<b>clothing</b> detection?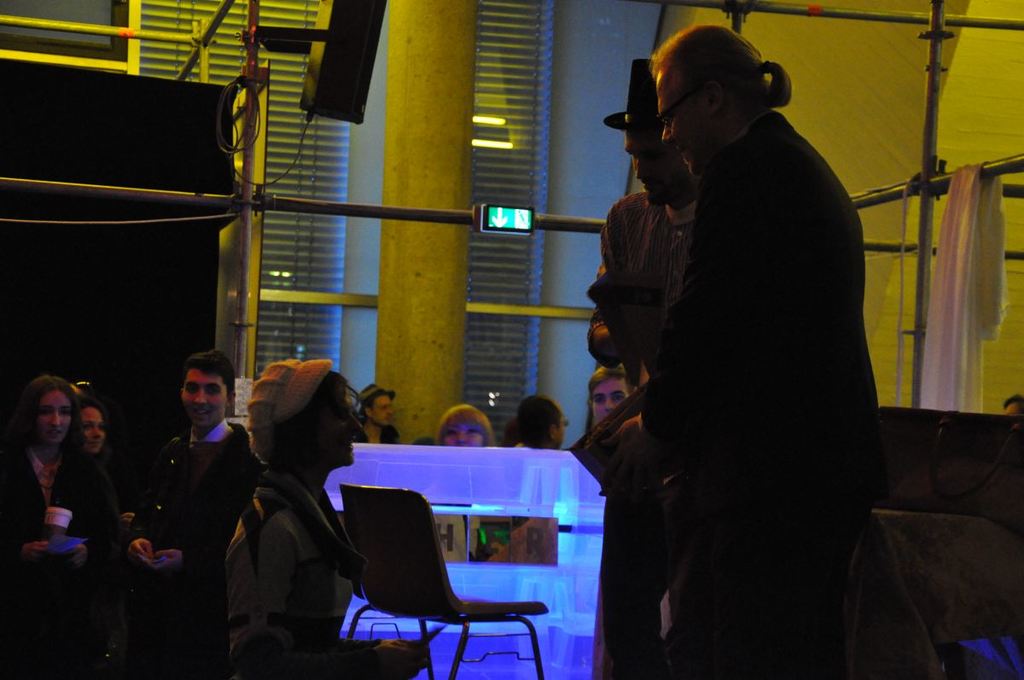
<bbox>0, 447, 120, 657</bbox>
